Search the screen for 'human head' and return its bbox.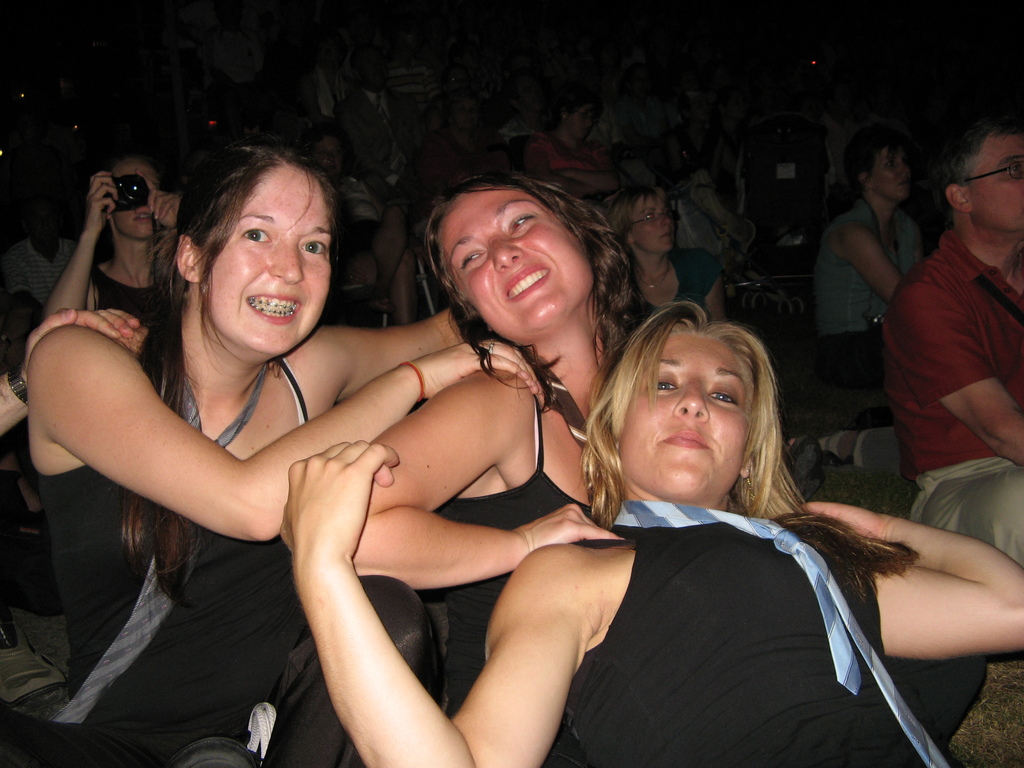
Found: 425/175/632/344.
